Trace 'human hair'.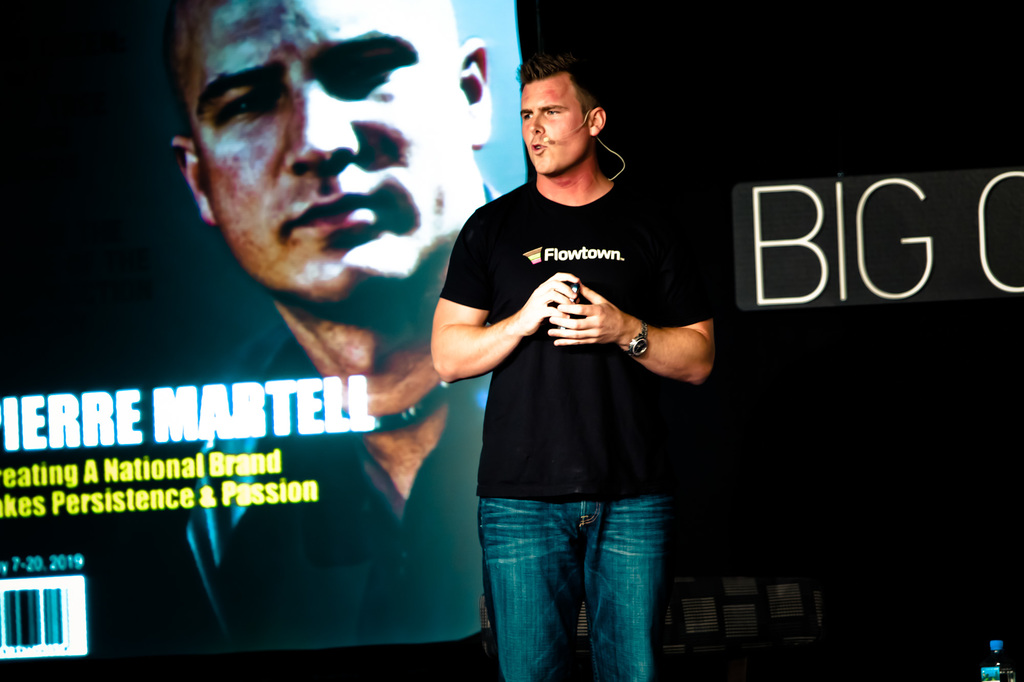
Traced to detection(522, 51, 596, 91).
